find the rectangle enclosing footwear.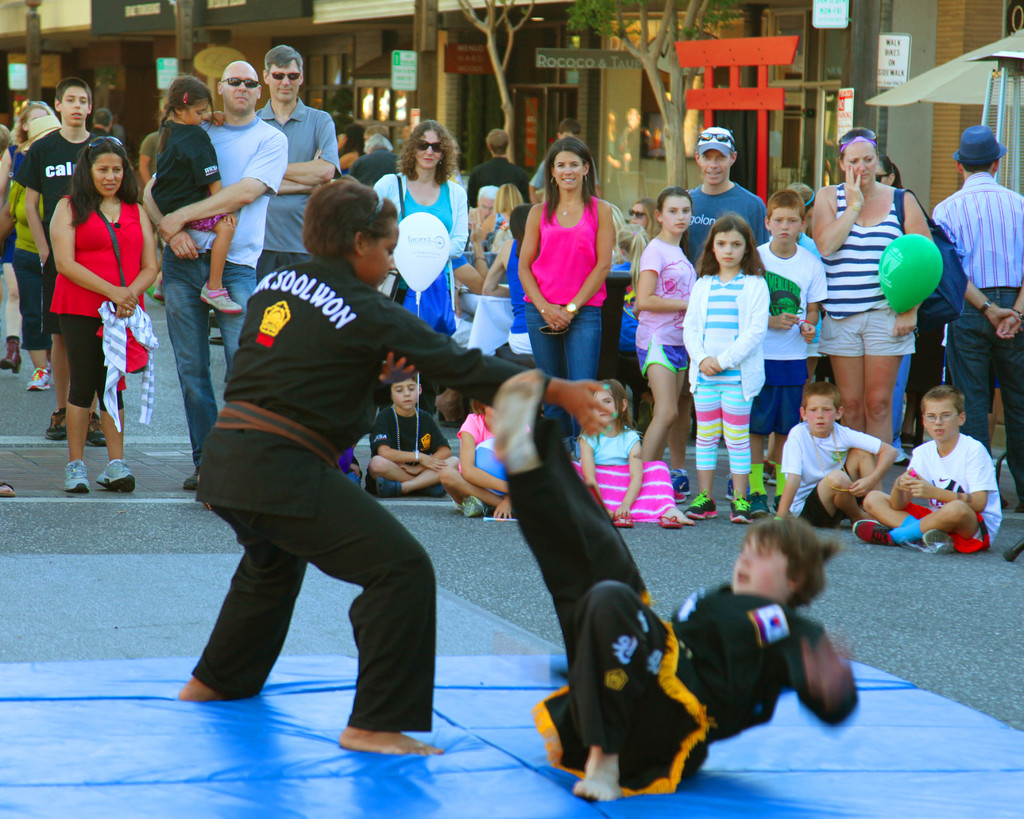
l=46, t=410, r=70, b=440.
